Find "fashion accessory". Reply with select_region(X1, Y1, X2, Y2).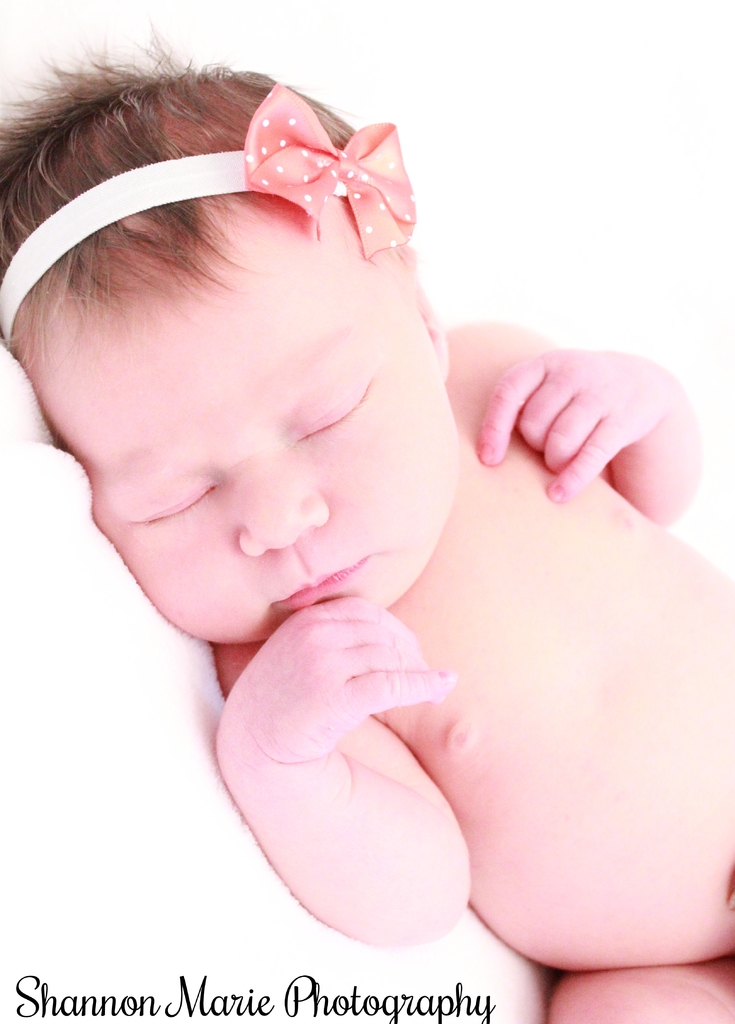
select_region(0, 83, 416, 345).
